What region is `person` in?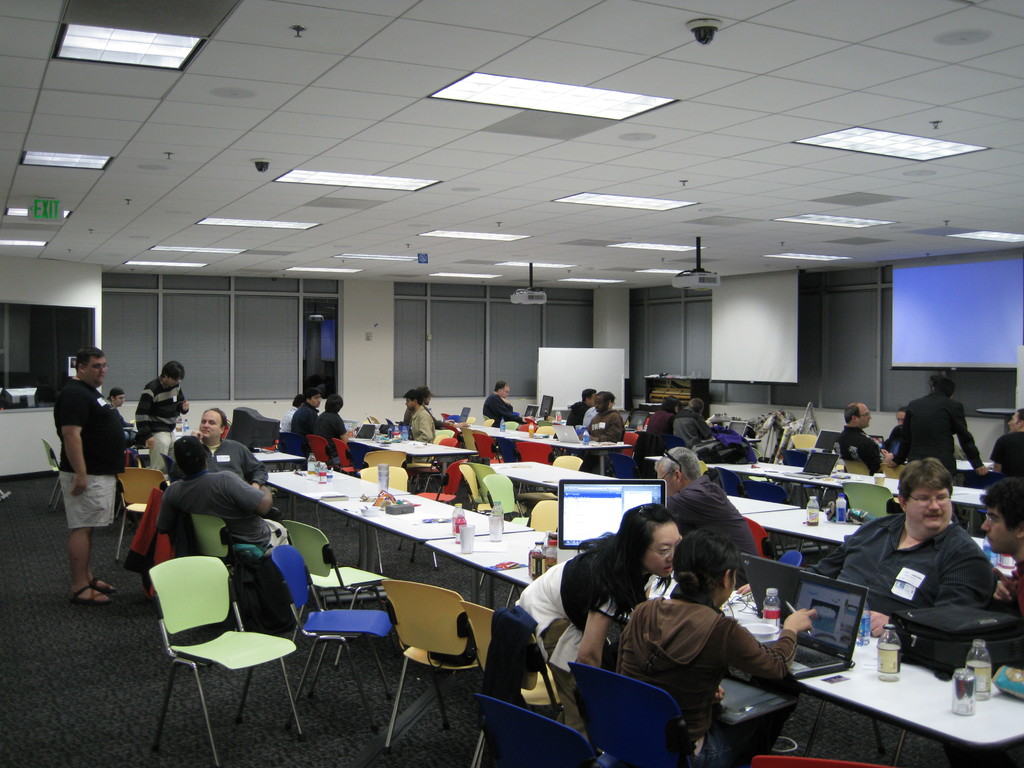
rect(968, 478, 1023, 644).
